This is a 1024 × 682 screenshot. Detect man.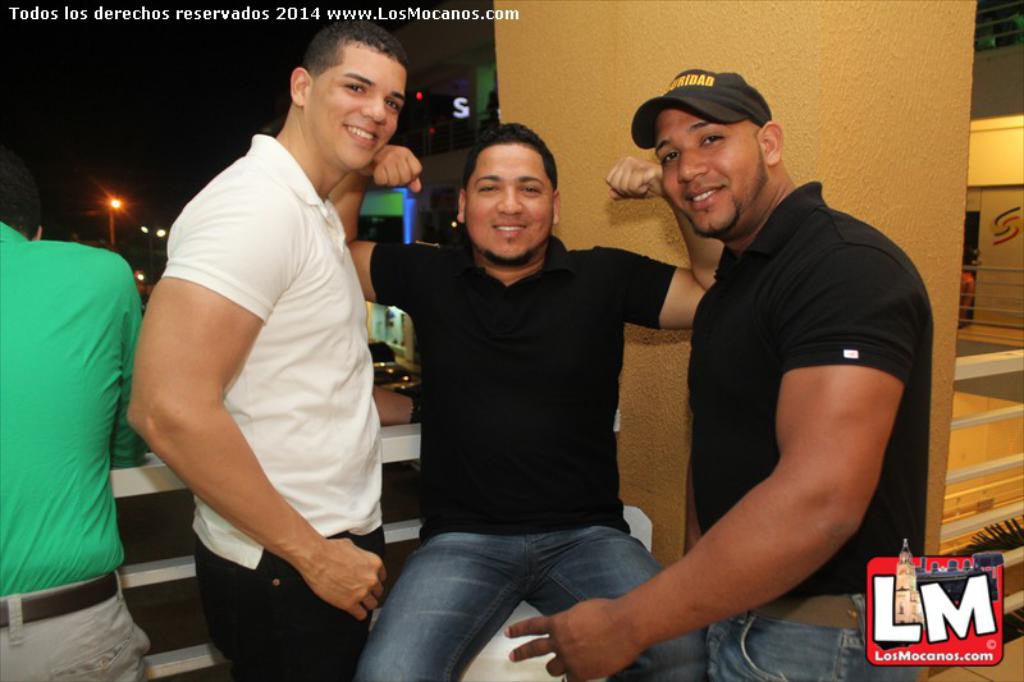
BBox(0, 147, 147, 681).
